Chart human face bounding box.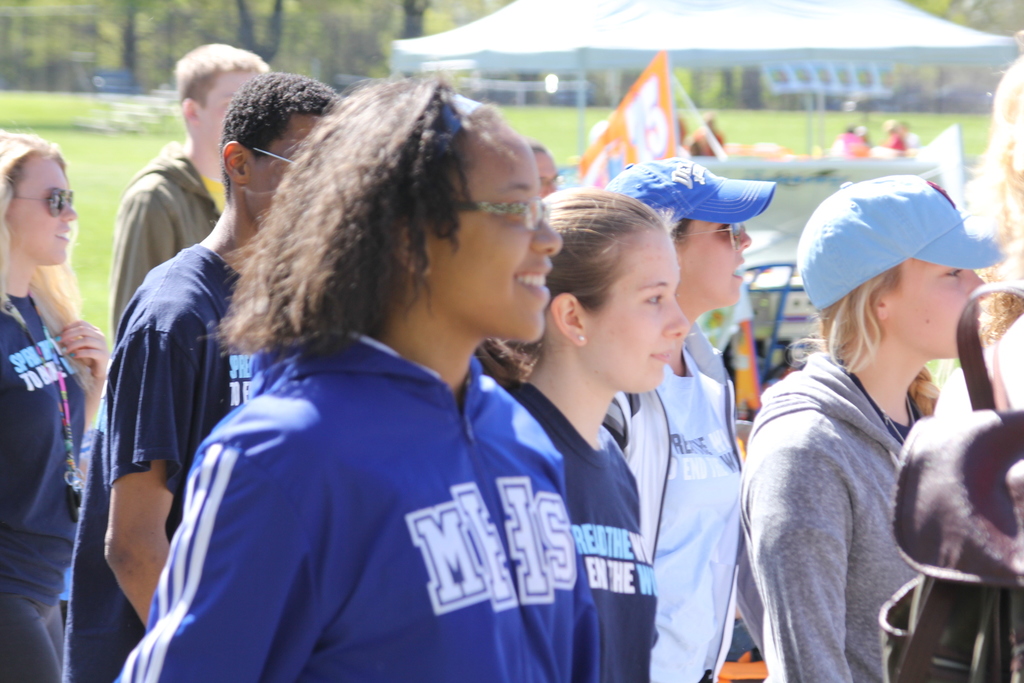
Charted: bbox=(200, 70, 259, 152).
